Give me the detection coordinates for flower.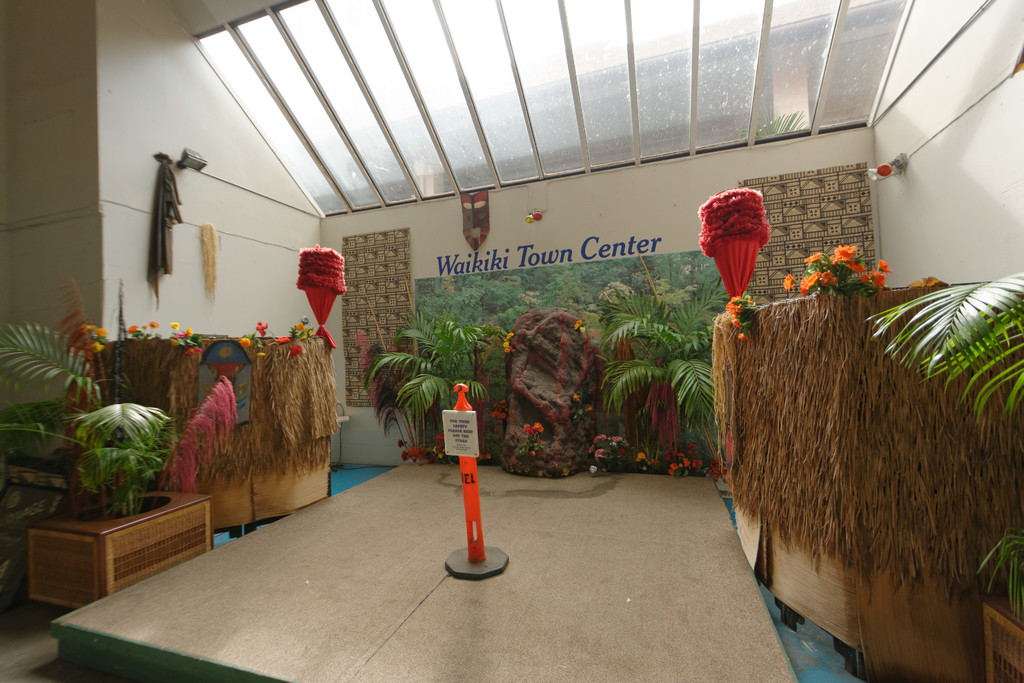
Rect(147, 319, 162, 328).
